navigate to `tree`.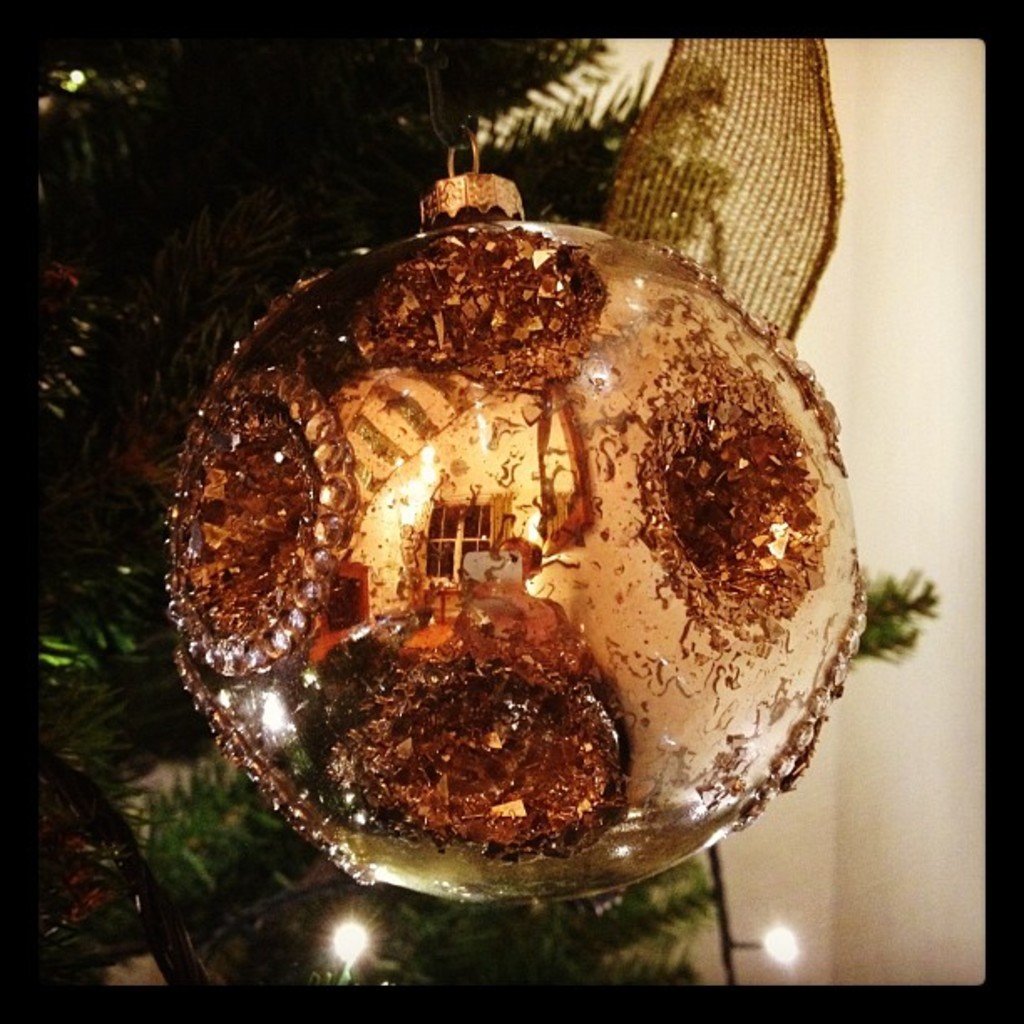
Navigation target: [left=35, top=38, right=942, bottom=989].
